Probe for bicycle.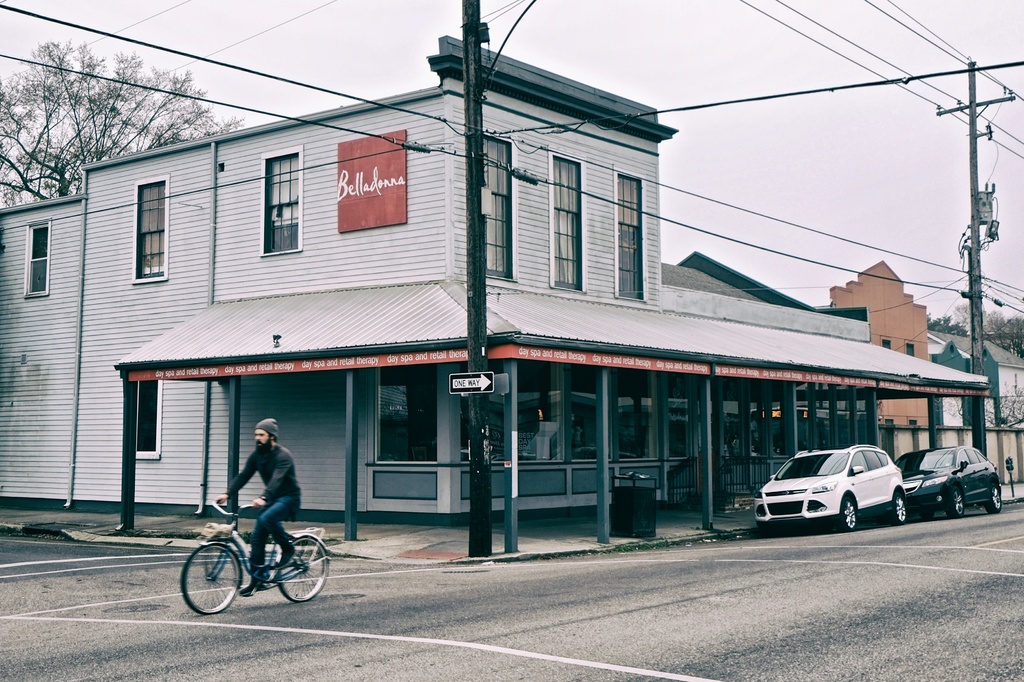
Probe result: left=171, top=491, right=328, bottom=617.
